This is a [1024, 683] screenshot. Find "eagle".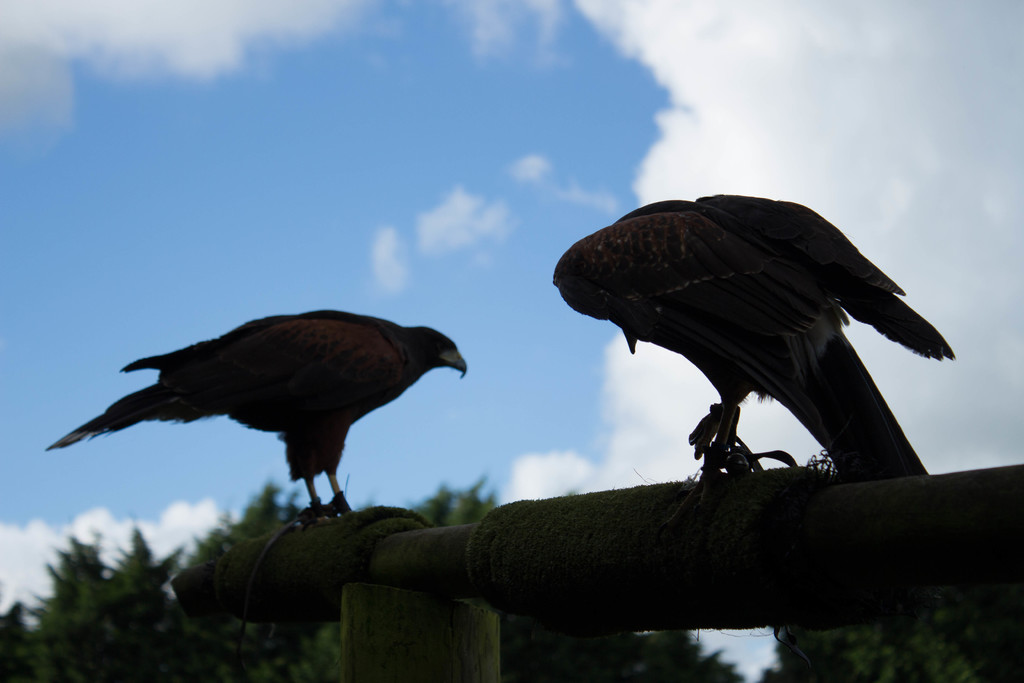
Bounding box: detection(47, 310, 476, 523).
